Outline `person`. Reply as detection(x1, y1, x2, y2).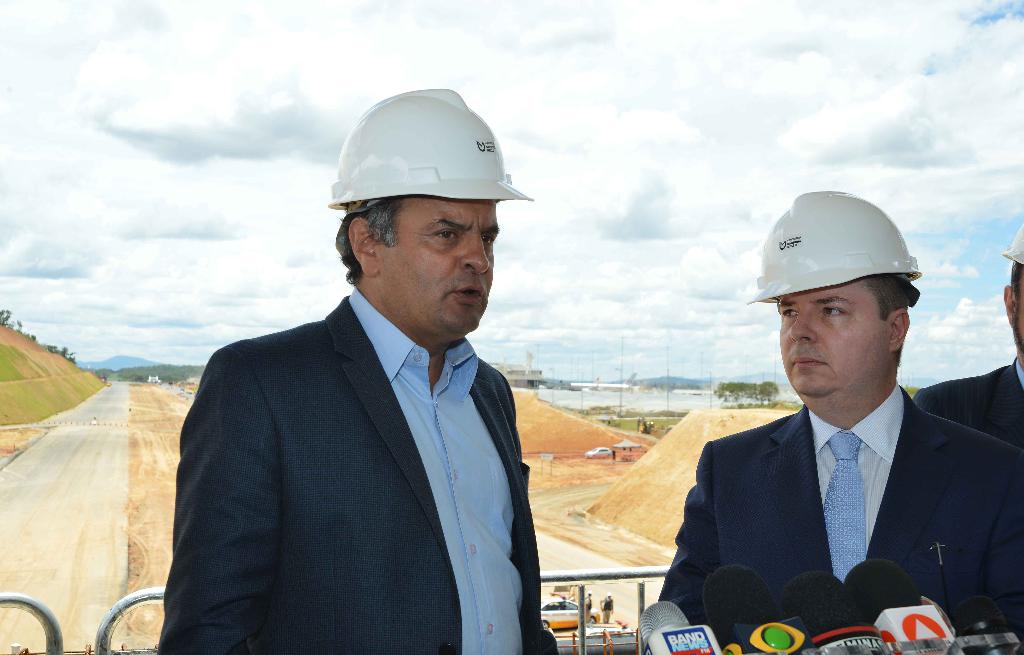
detection(657, 188, 1023, 654).
